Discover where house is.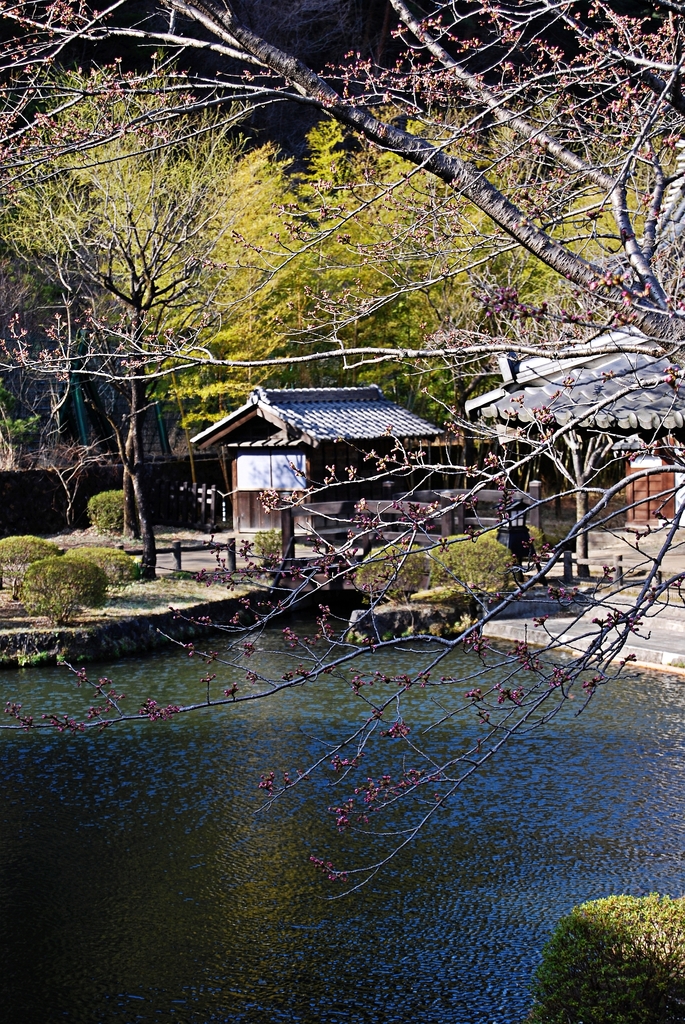
Discovered at x1=190 y1=387 x2=448 y2=532.
